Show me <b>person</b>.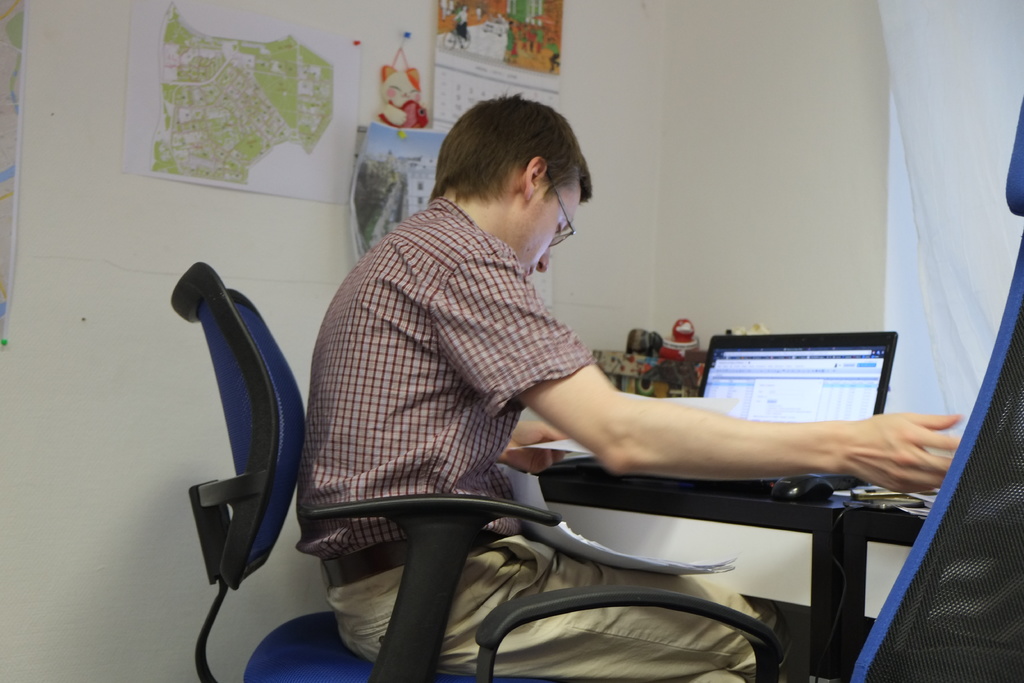
<b>person</b> is here: bbox(300, 86, 961, 682).
